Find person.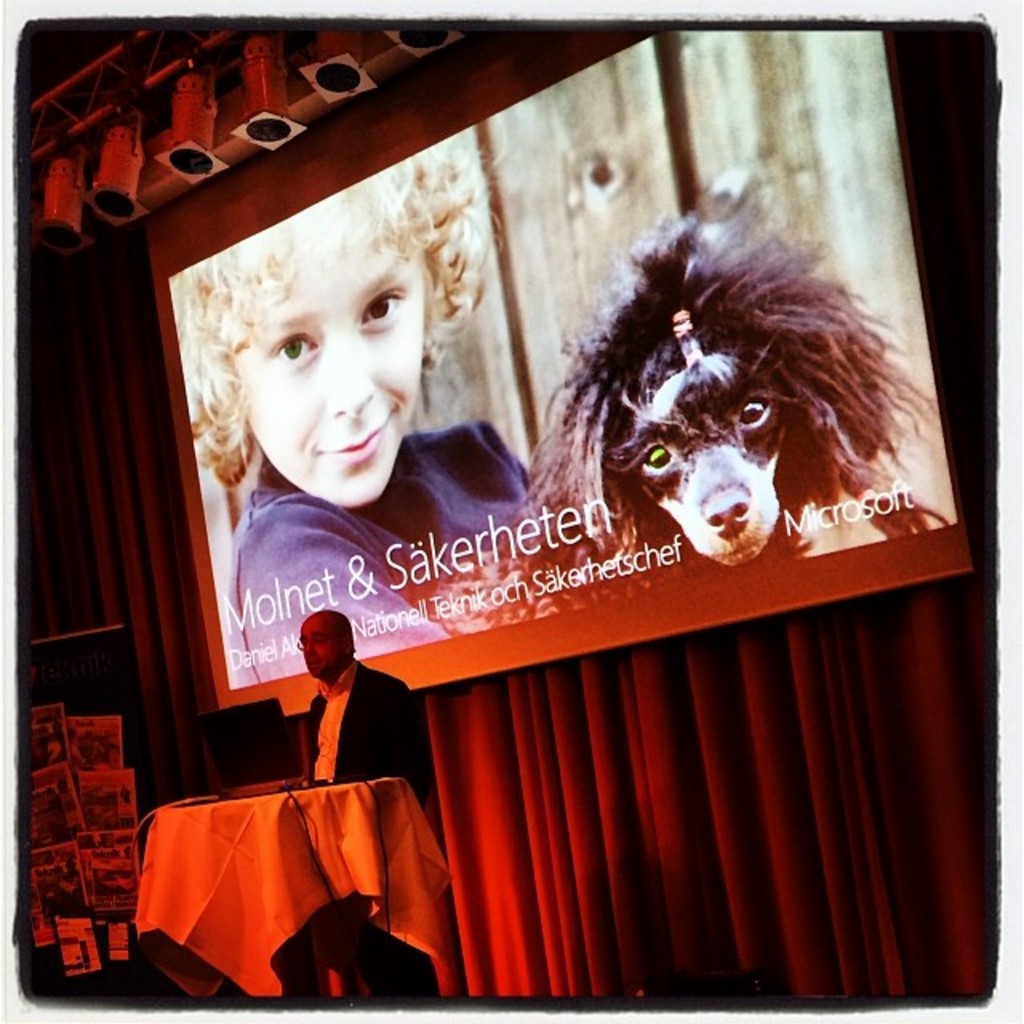
(x1=168, y1=128, x2=517, y2=690).
